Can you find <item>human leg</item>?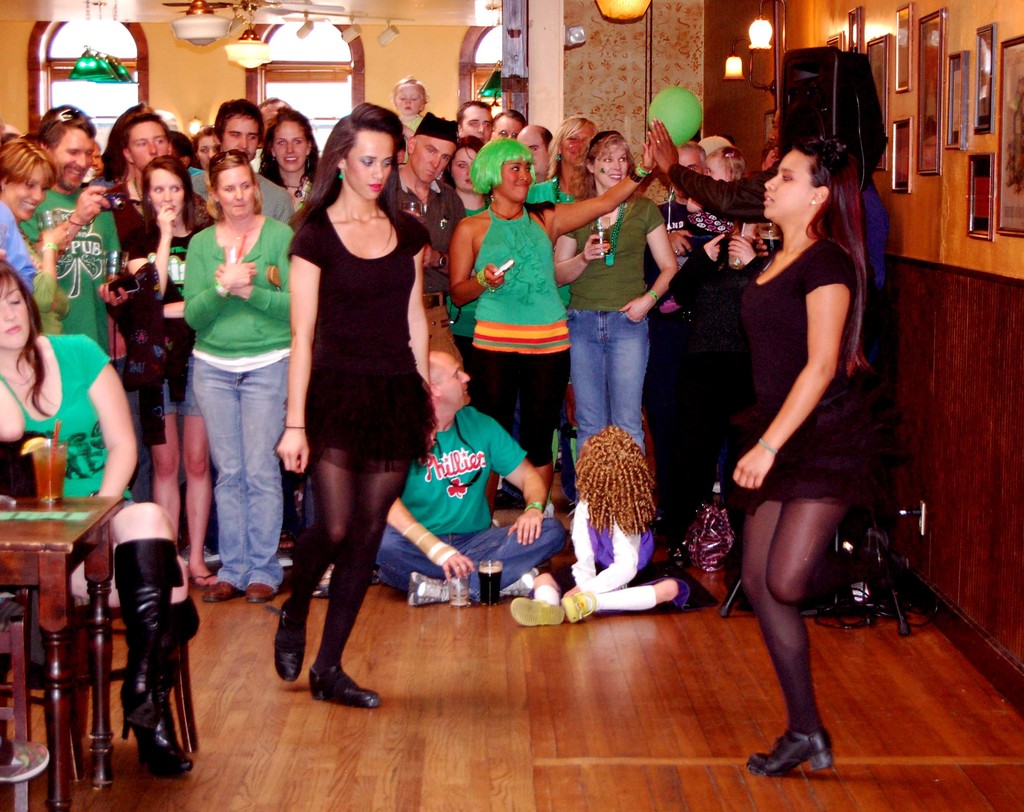
Yes, bounding box: [left=381, top=526, right=535, bottom=599].
